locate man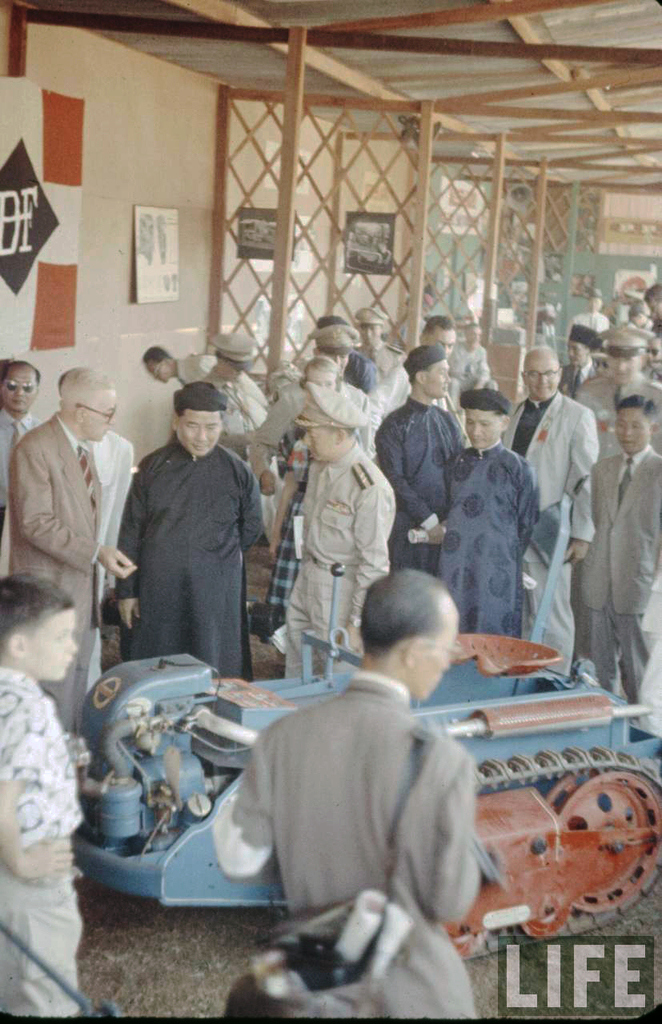
pyautogui.locateOnScreen(111, 378, 270, 674)
